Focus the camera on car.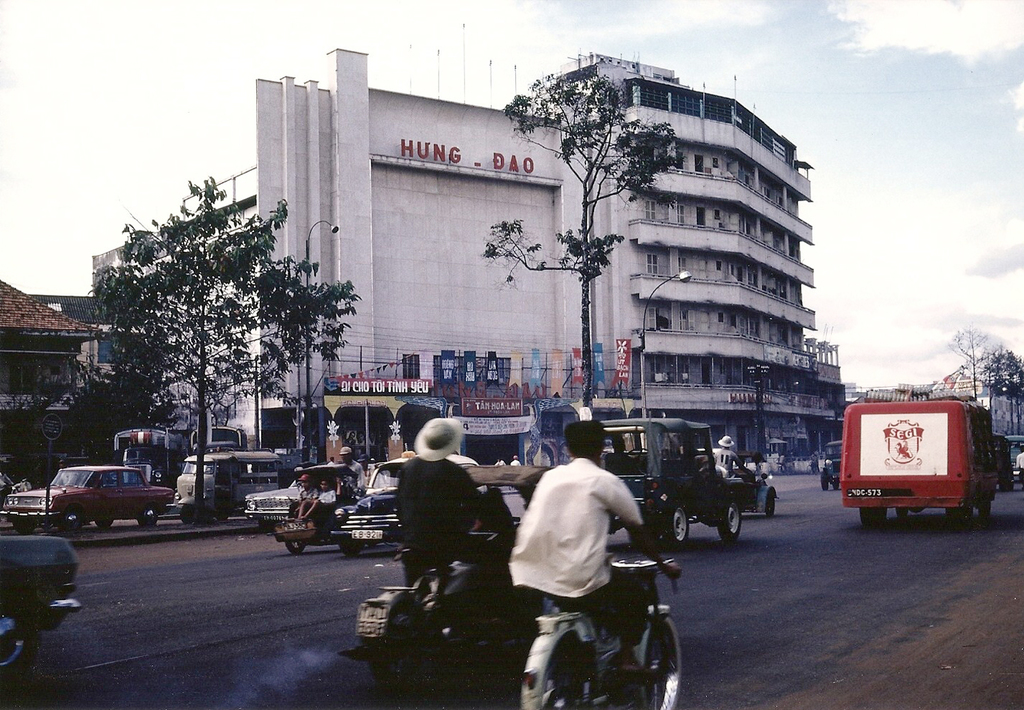
Focus region: l=241, t=464, r=353, b=520.
